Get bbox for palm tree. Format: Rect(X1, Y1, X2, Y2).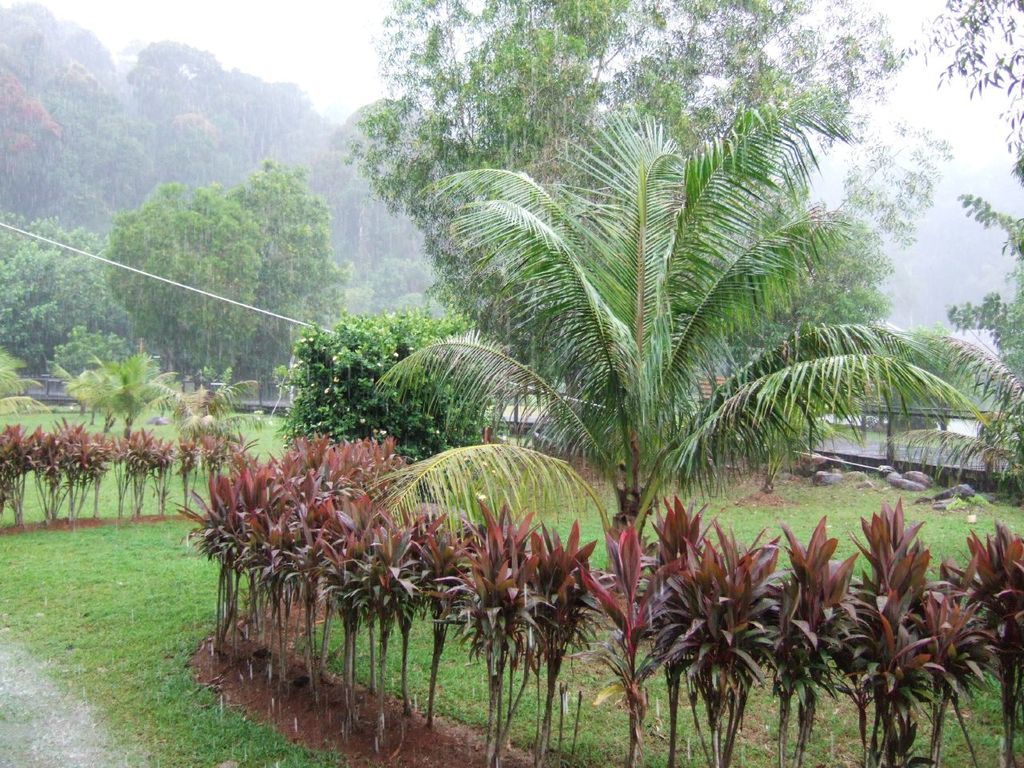
Rect(288, 101, 941, 742).
